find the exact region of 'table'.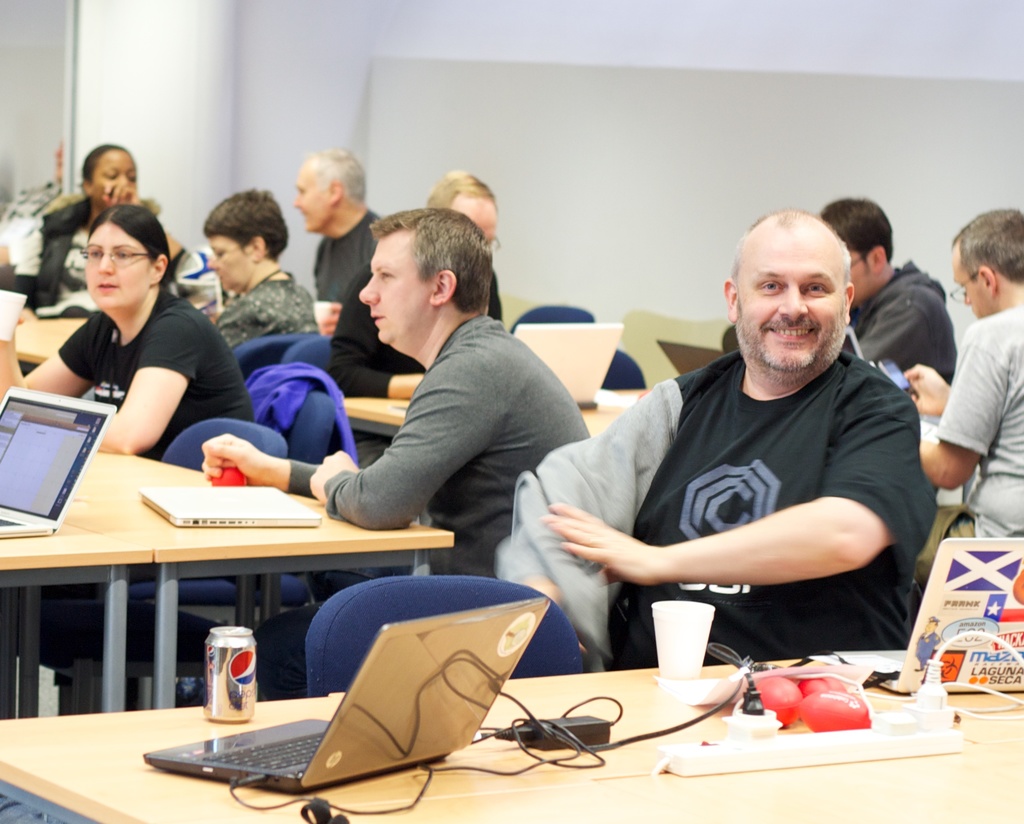
Exact region: x1=0 y1=304 x2=218 y2=405.
